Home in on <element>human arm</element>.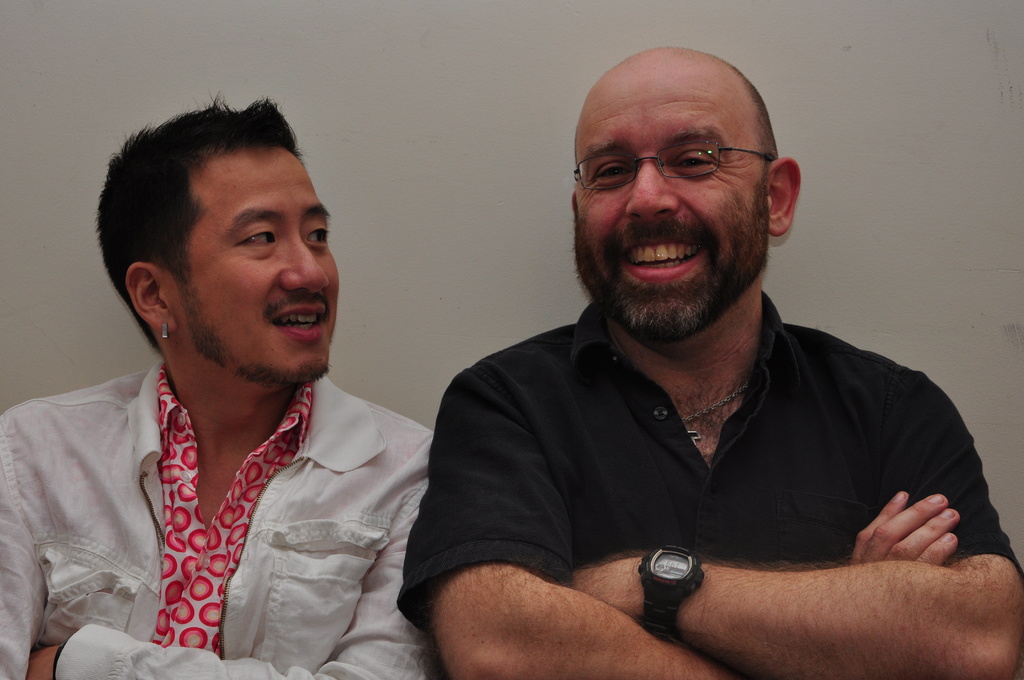
Homed in at bbox(0, 399, 49, 679).
